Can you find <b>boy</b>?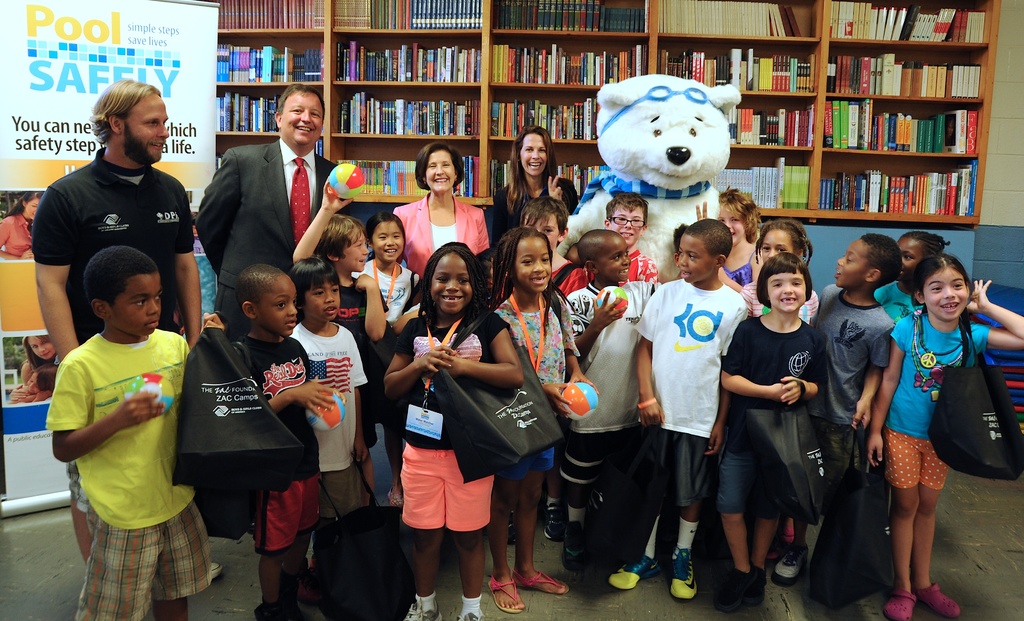
Yes, bounding box: (left=803, top=232, right=884, bottom=586).
